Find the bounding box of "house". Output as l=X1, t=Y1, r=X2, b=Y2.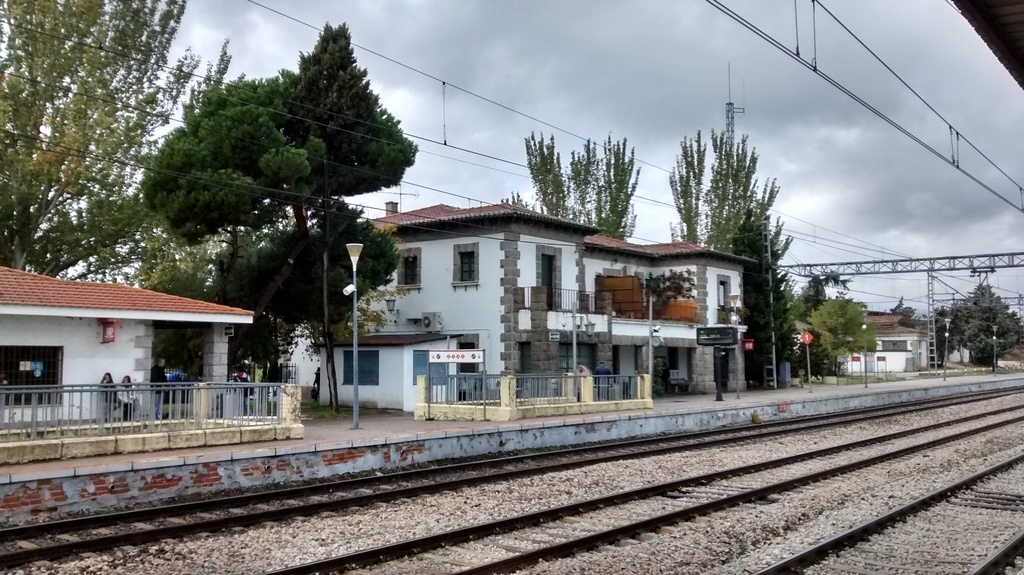
l=304, t=193, r=573, b=412.
